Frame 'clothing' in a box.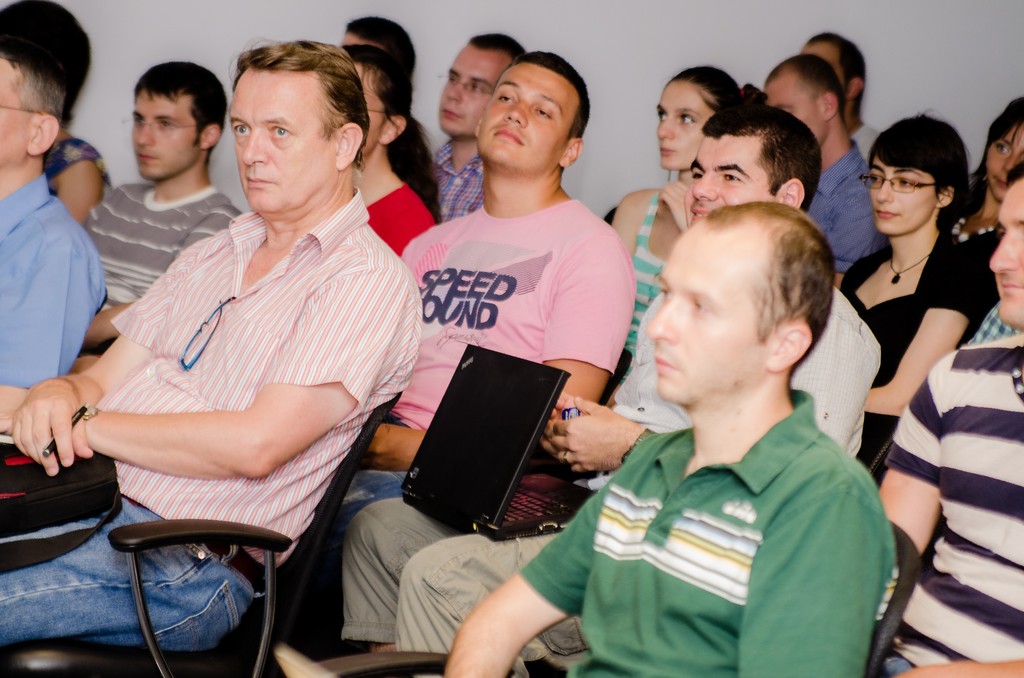
<box>40,138,110,181</box>.
